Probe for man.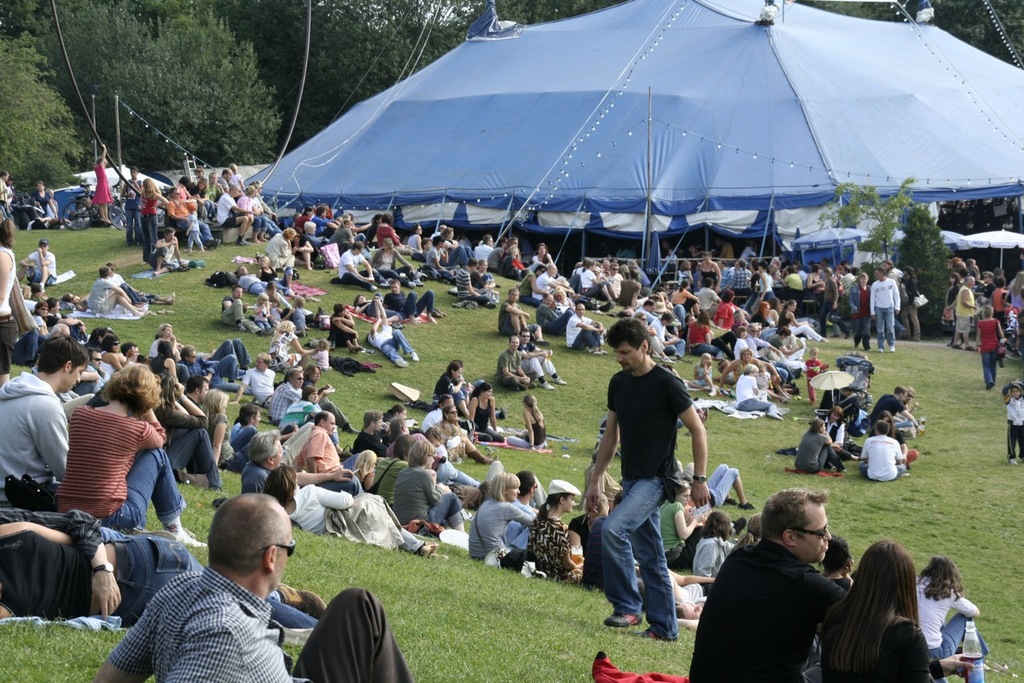
Probe result: bbox=[869, 267, 898, 352].
